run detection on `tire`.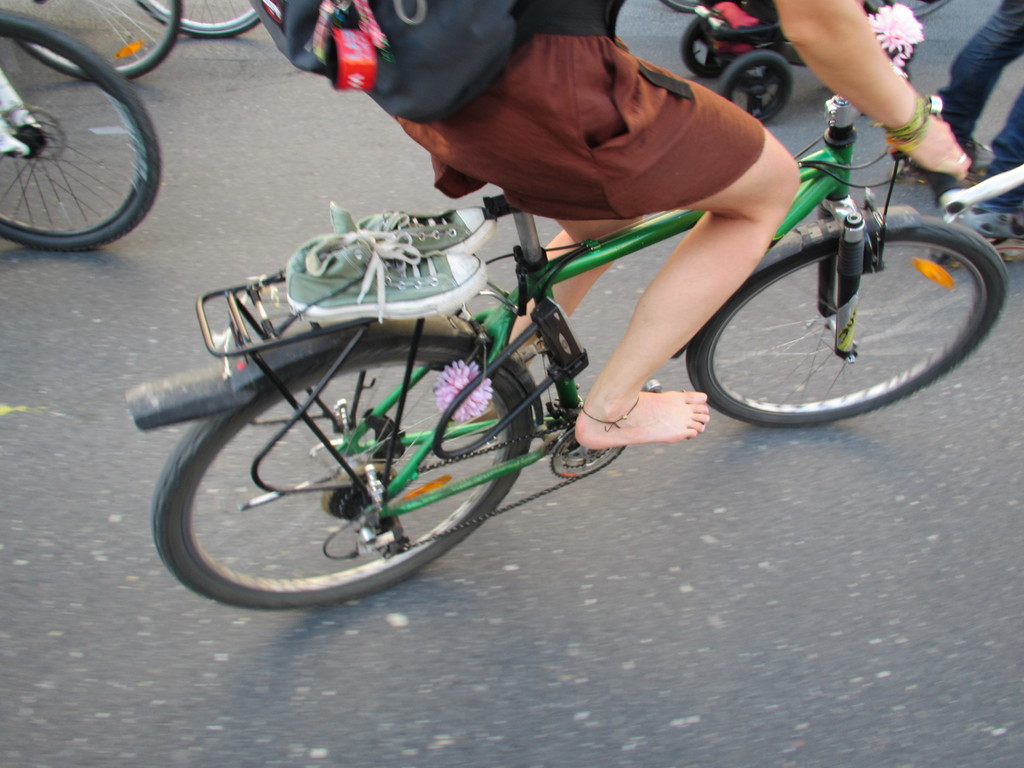
Result: x1=858 y1=0 x2=950 y2=24.
